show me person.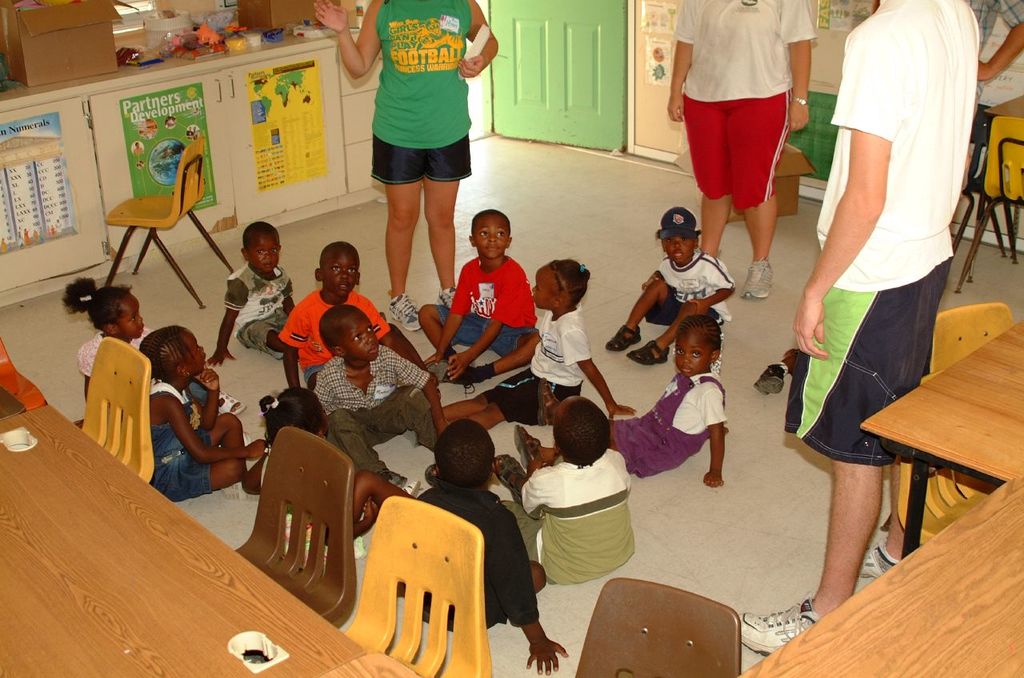
person is here: Rect(408, 203, 541, 388).
